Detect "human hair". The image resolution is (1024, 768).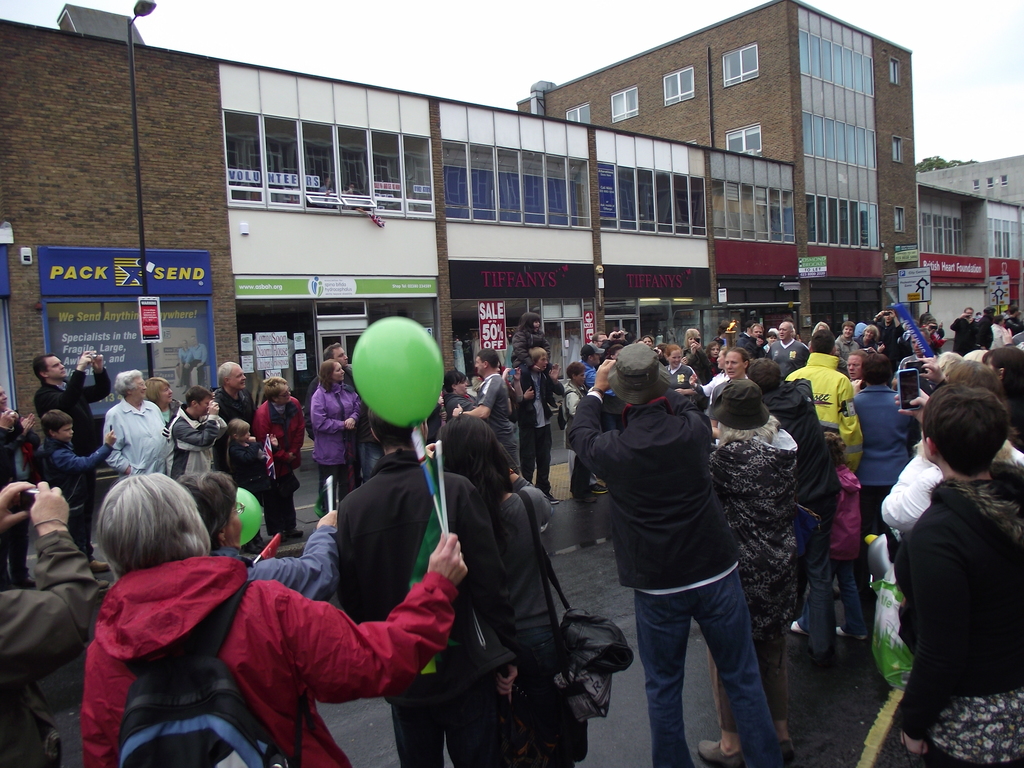
{"left": 767, "top": 330, "right": 778, "bottom": 340}.
